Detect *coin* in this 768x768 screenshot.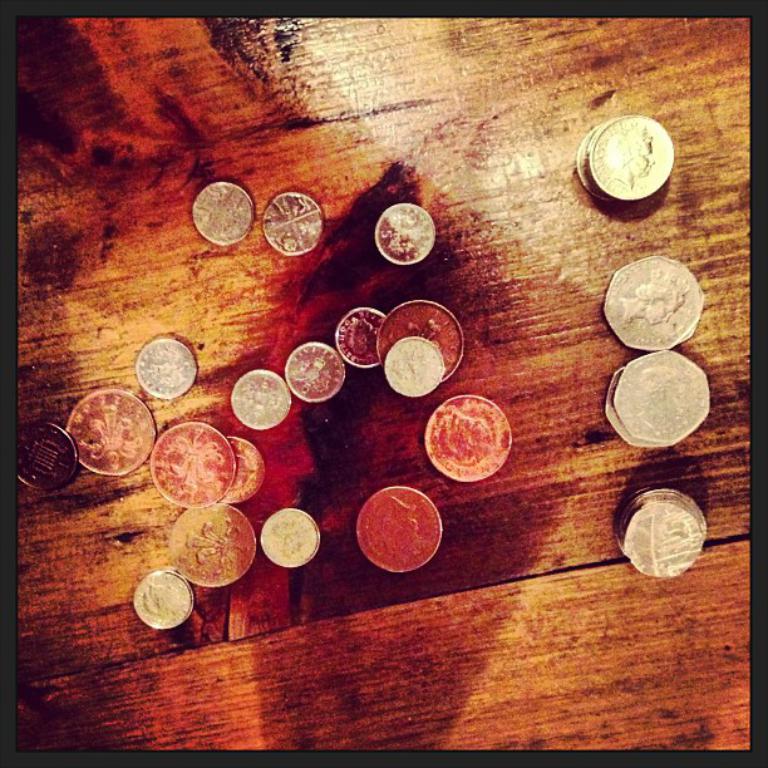
Detection: x1=355, y1=487, x2=440, y2=576.
